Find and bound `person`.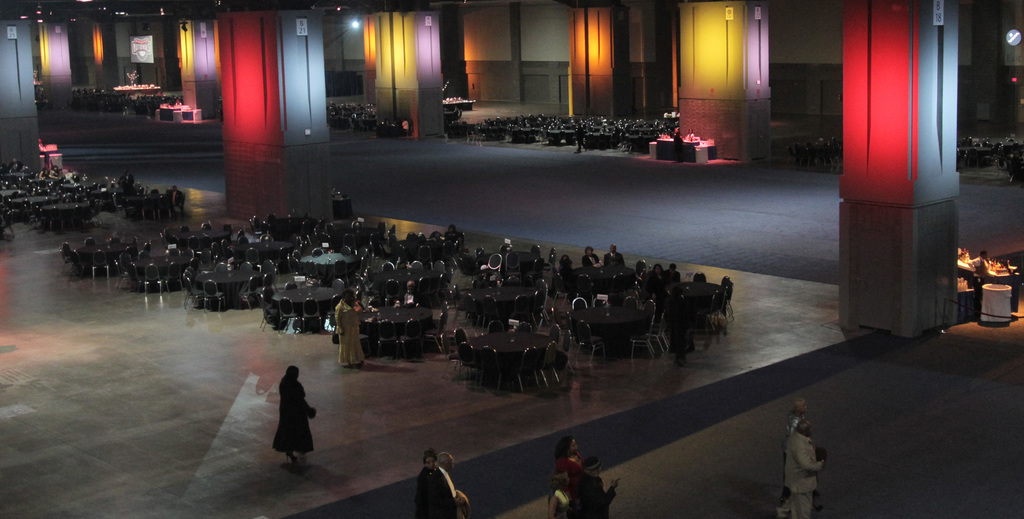
Bound: 785, 402, 811, 500.
